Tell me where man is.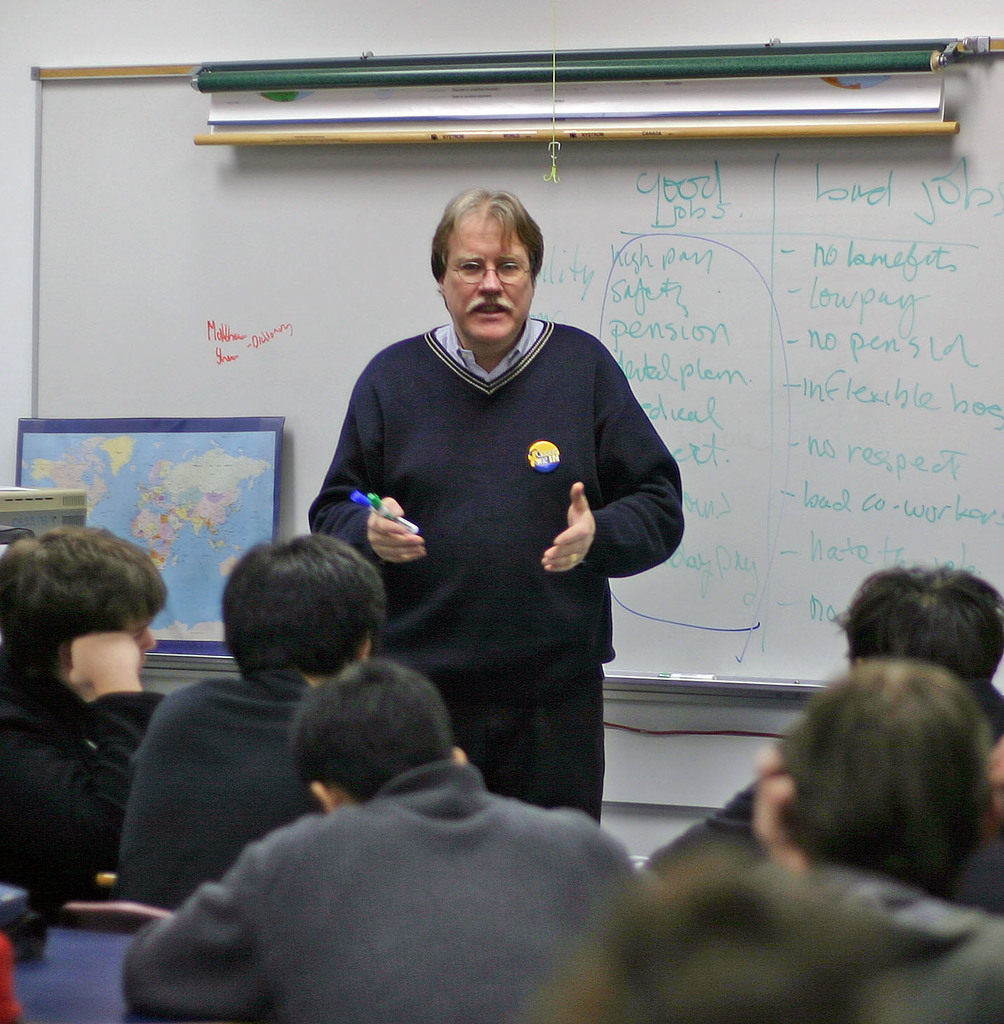
man is at l=684, t=555, r=1003, b=907.
